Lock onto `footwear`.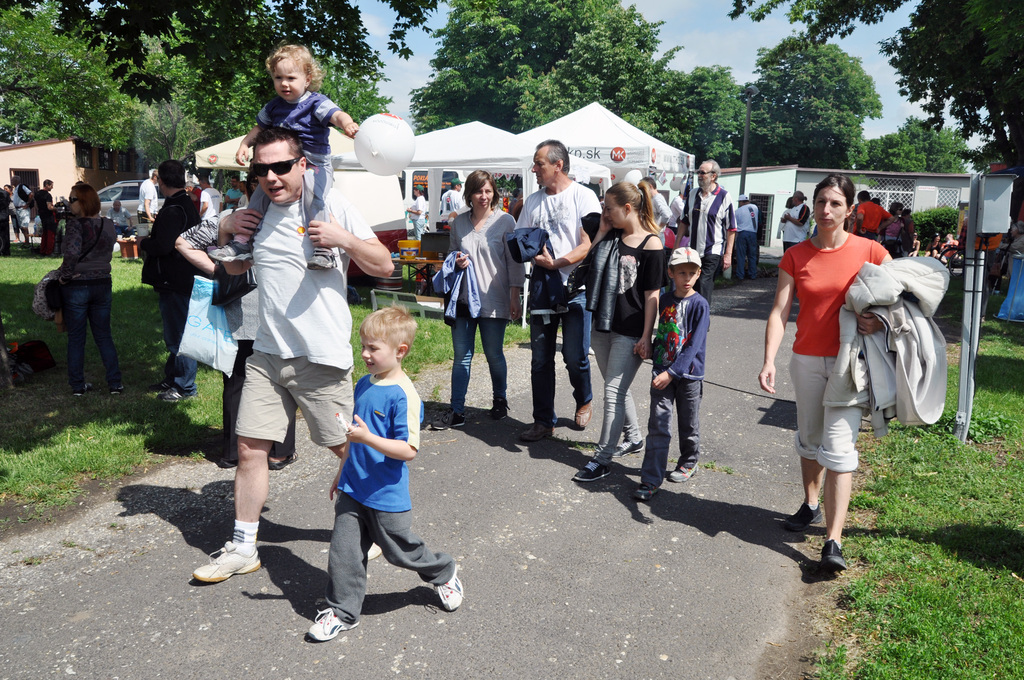
Locked: select_region(74, 382, 88, 396).
